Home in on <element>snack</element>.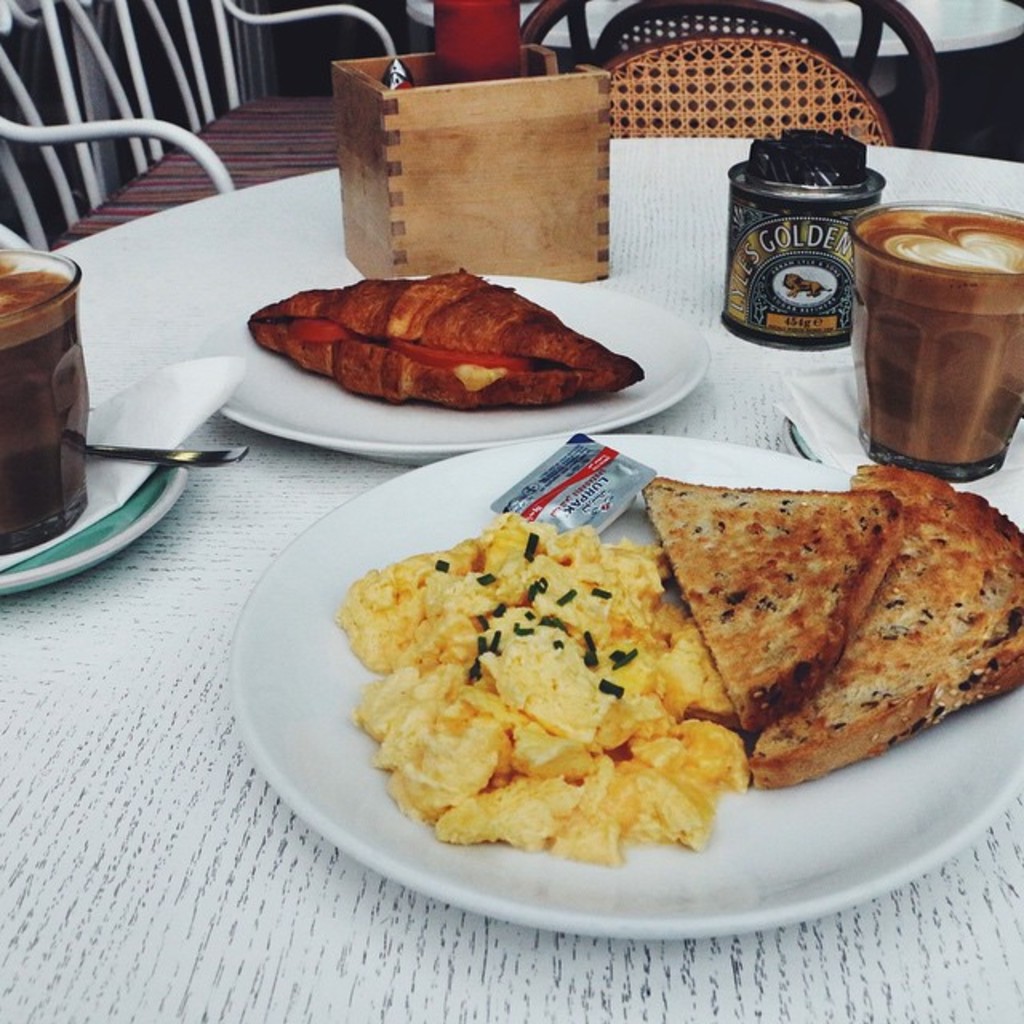
Homed in at [x1=240, y1=258, x2=674, y2=410].
